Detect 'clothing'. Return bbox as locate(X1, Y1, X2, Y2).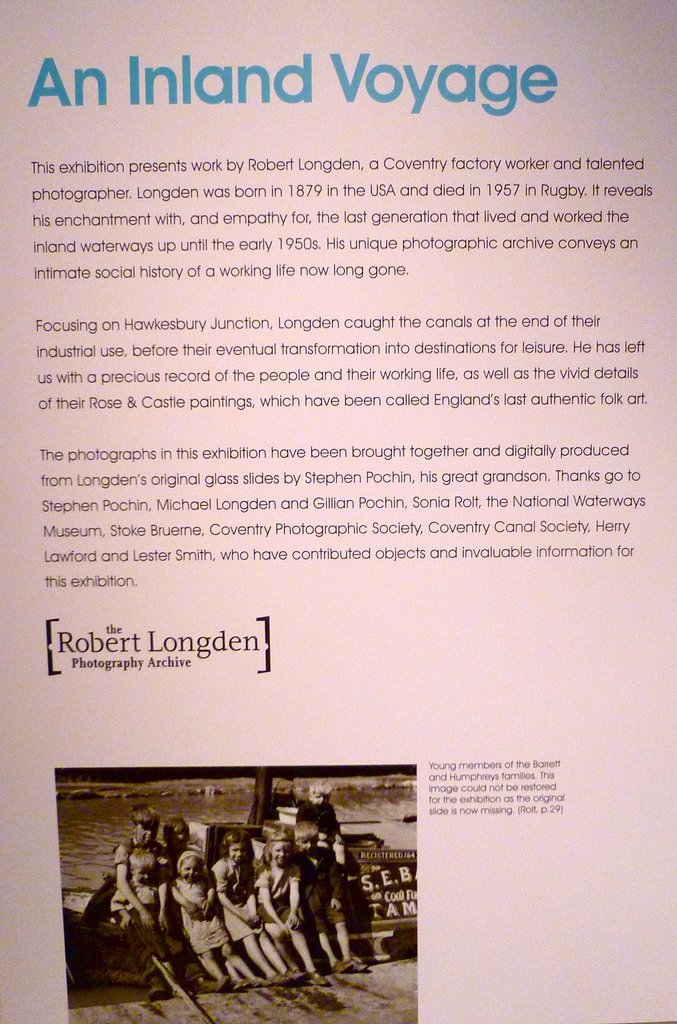
locate(209, 857, 262, 934).
